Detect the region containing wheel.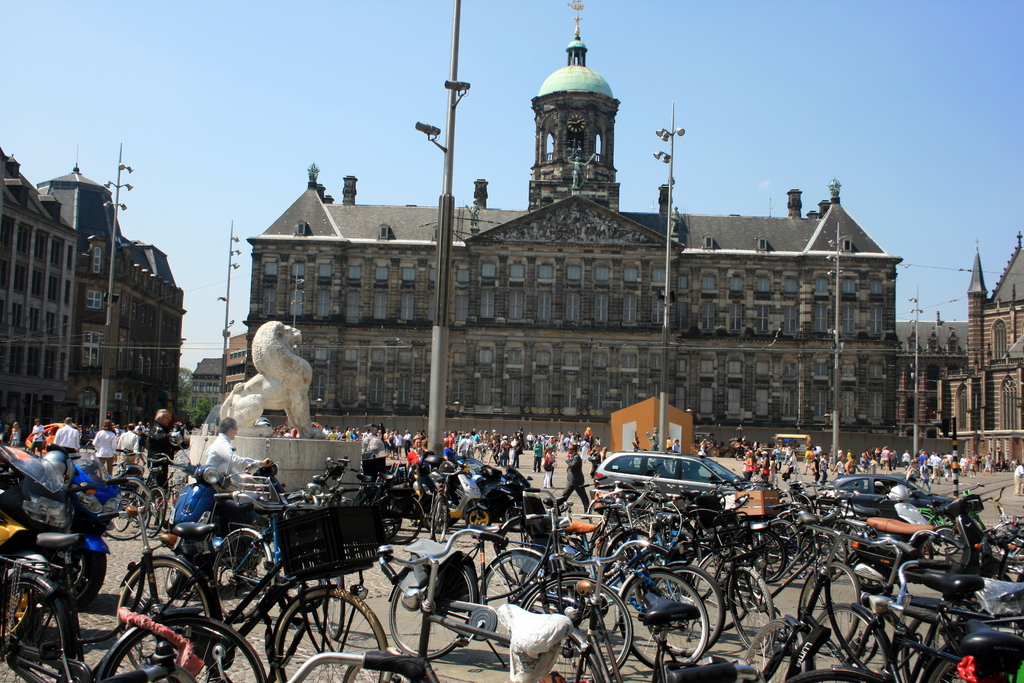
rect(832, 519, 861, 561).
